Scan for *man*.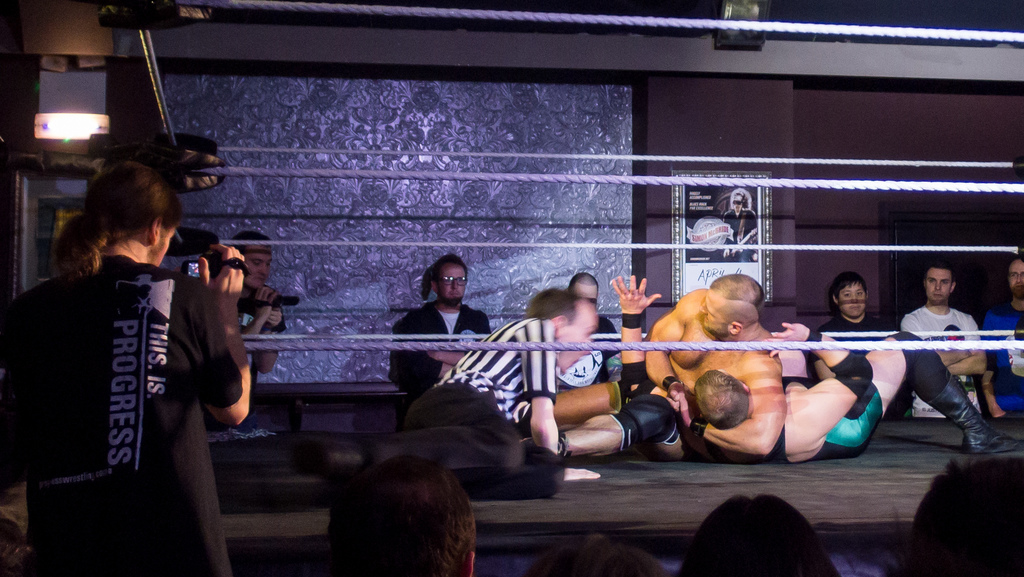
Scan result: [x1=212, y1=231, x2=287, y2=425].
